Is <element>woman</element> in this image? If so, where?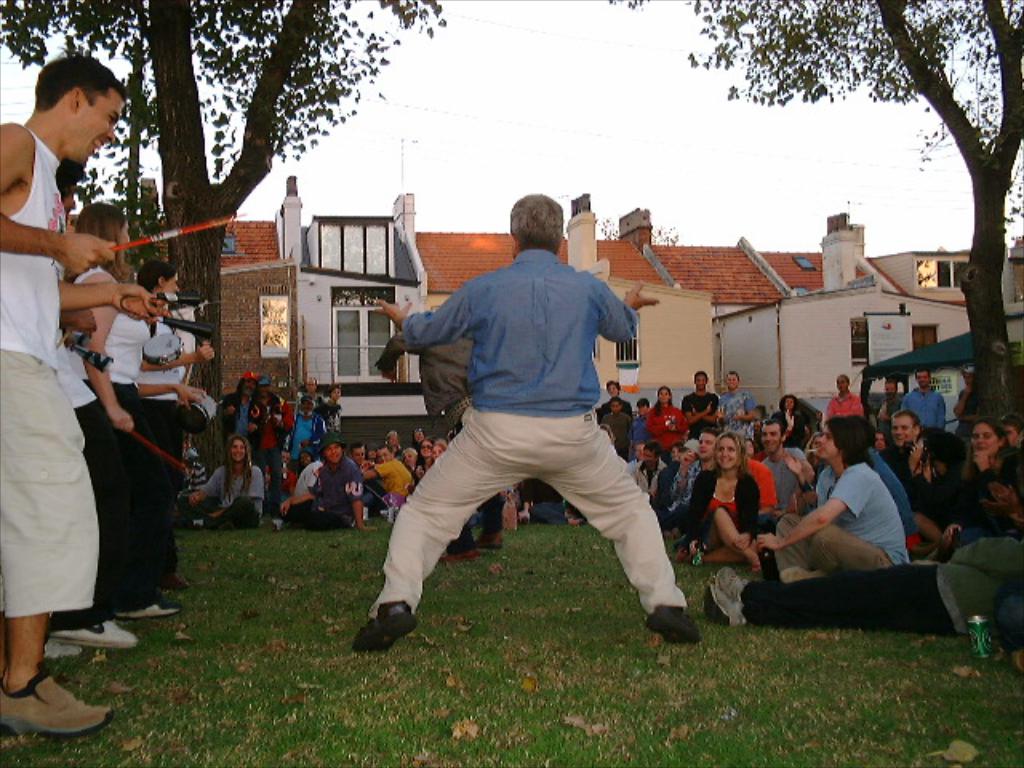
Yes, at pyautogui.locateOnScreen(645, 382, 686, 448).
